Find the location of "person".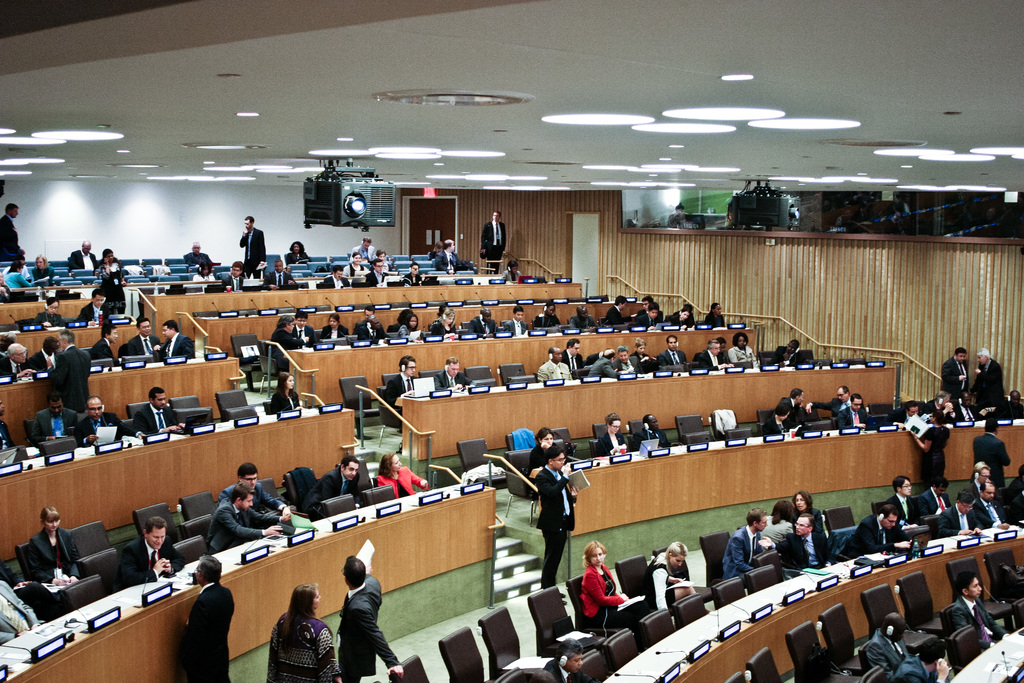
Location: x1=318 y1=313 x2=349 y2=347.
